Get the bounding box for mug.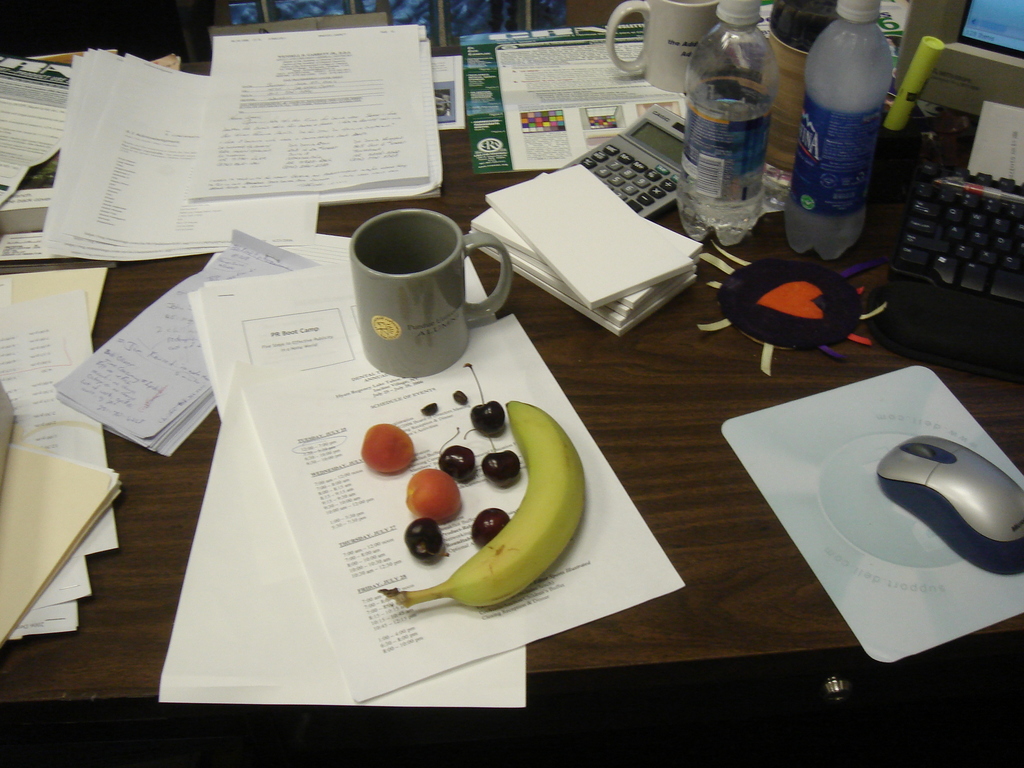
(350,210,510,378).
